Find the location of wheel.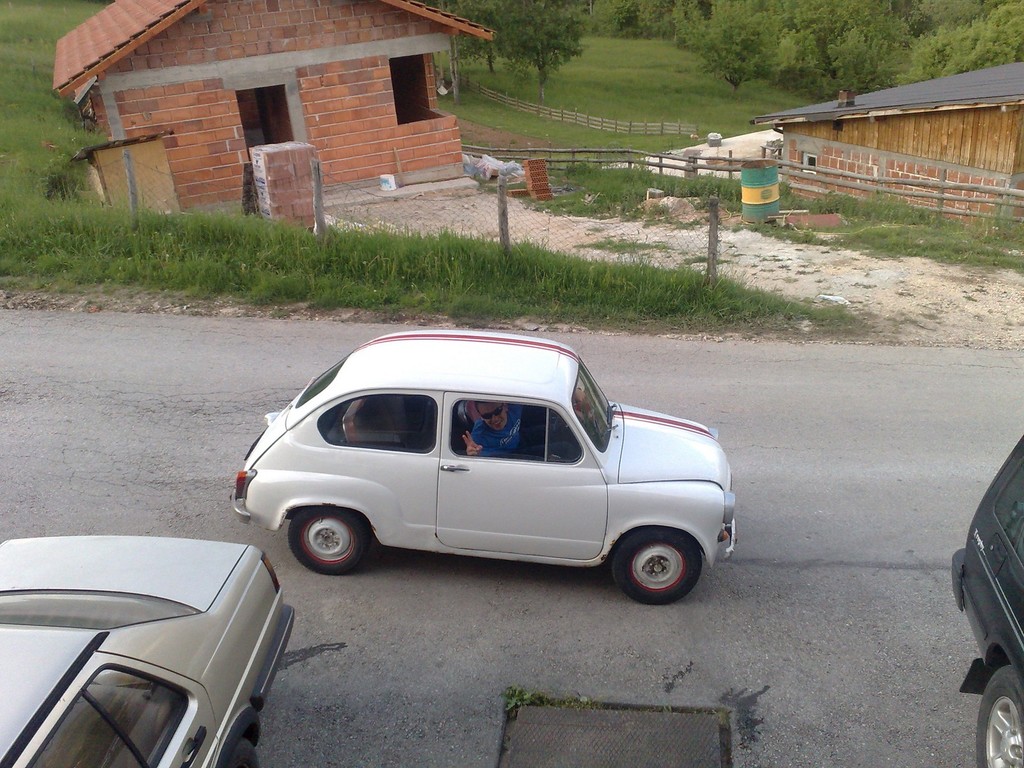
Location: <box>230,741,260,767</box>.
